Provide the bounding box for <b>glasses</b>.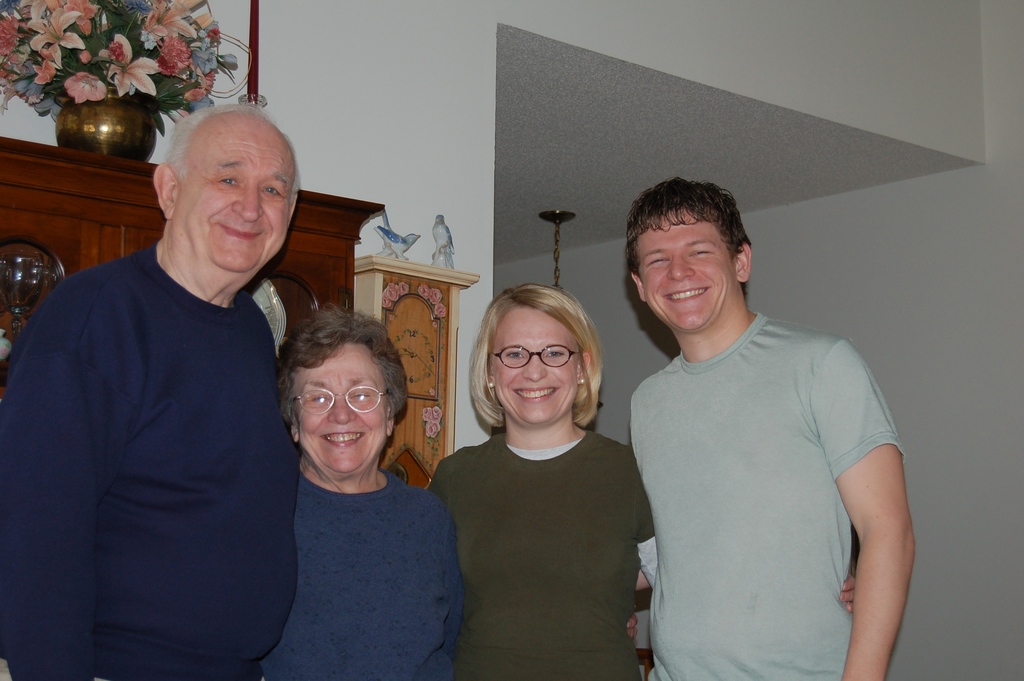
x1=484 y1=341 x2=580 y2=364.
